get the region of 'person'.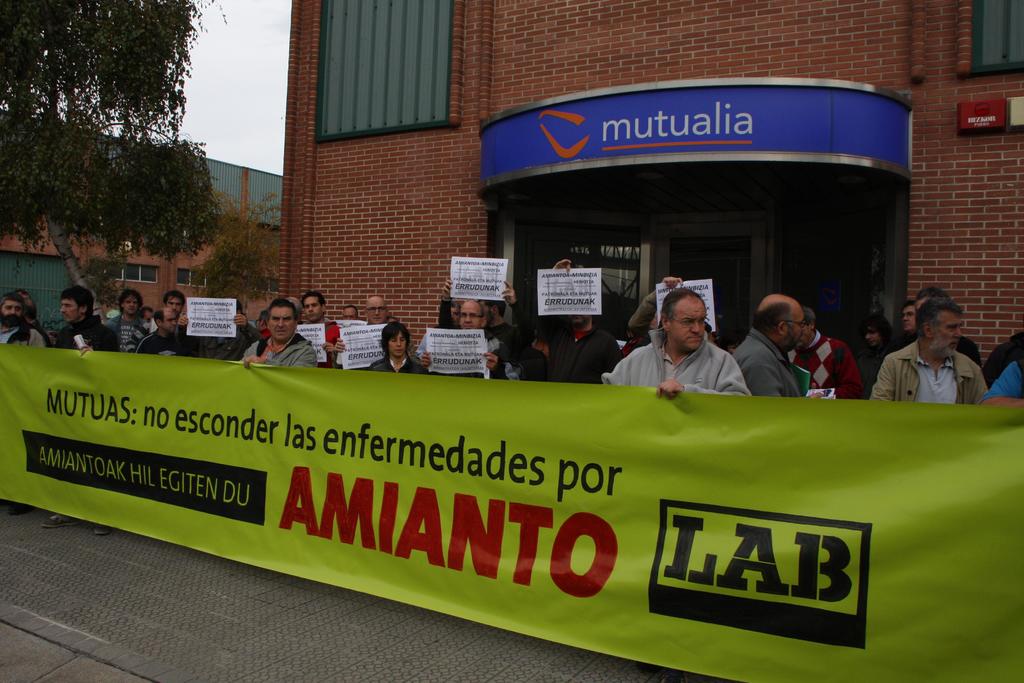
BBox(440, 276, 518, 378).
